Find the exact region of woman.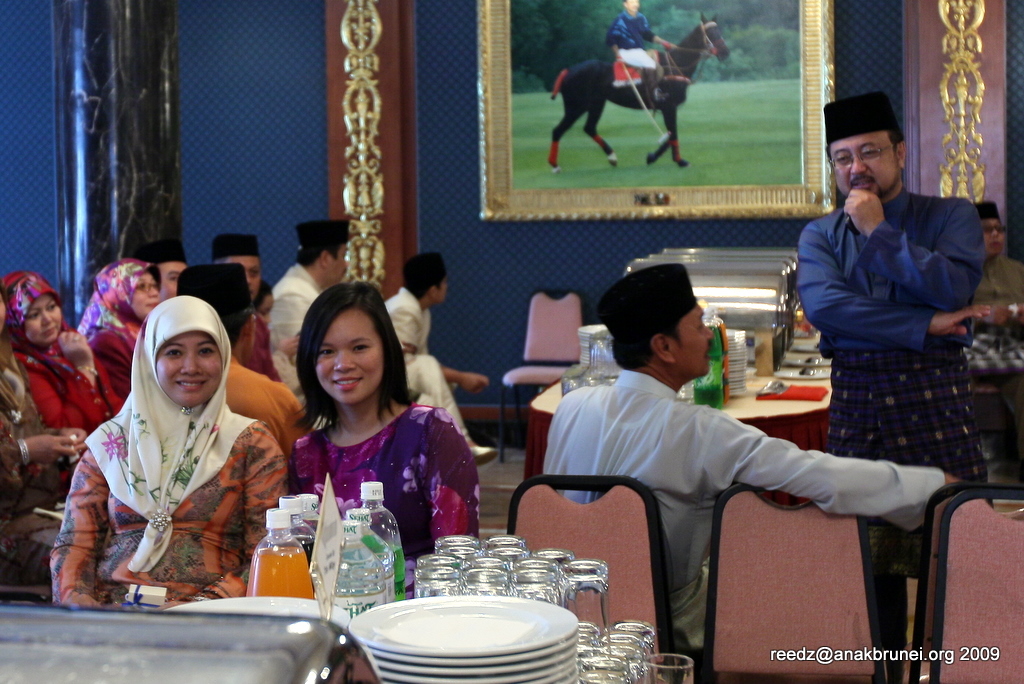
Exact region: [x1=53, y1=283, x2=291, y2=604].
